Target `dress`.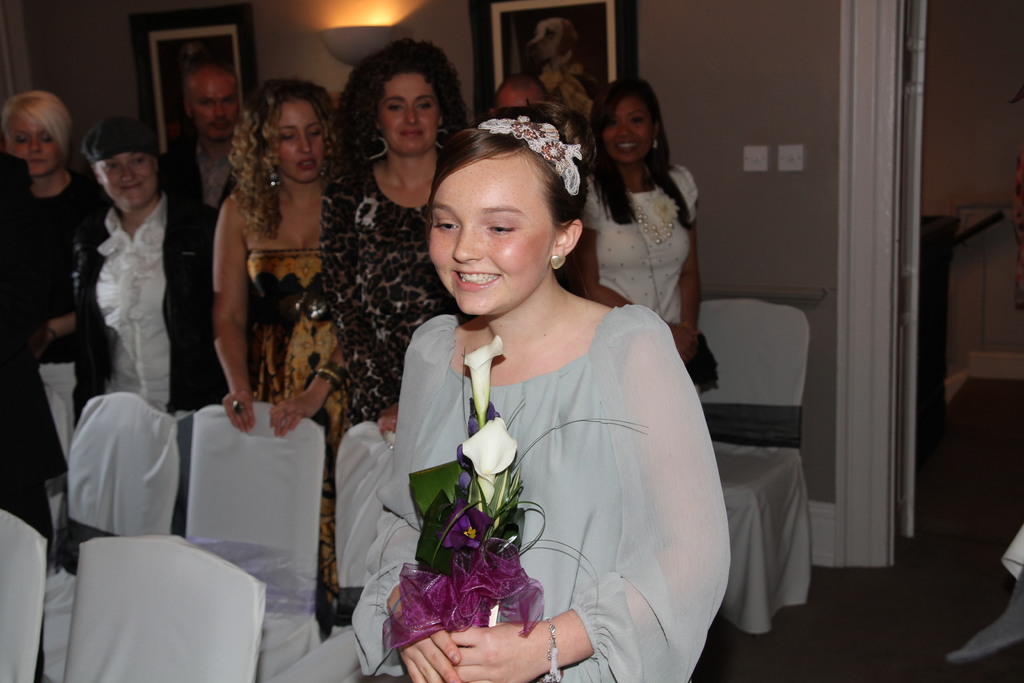
Target region: region(321, 163, 460, 427).
